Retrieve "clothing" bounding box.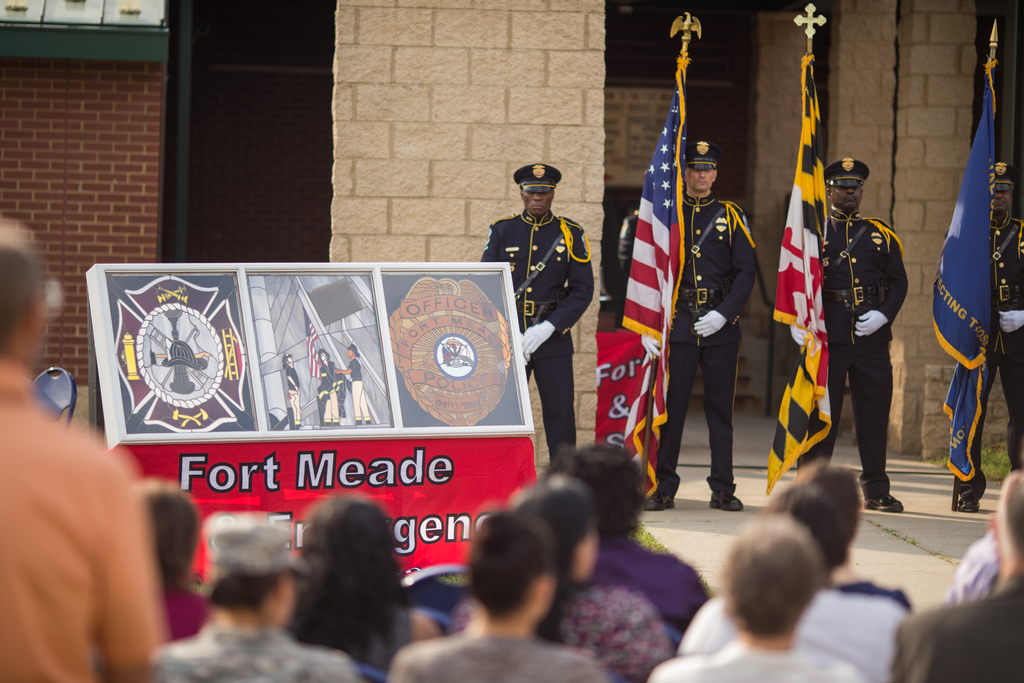
Bounding box: rect(400, 630, 593, 682).
